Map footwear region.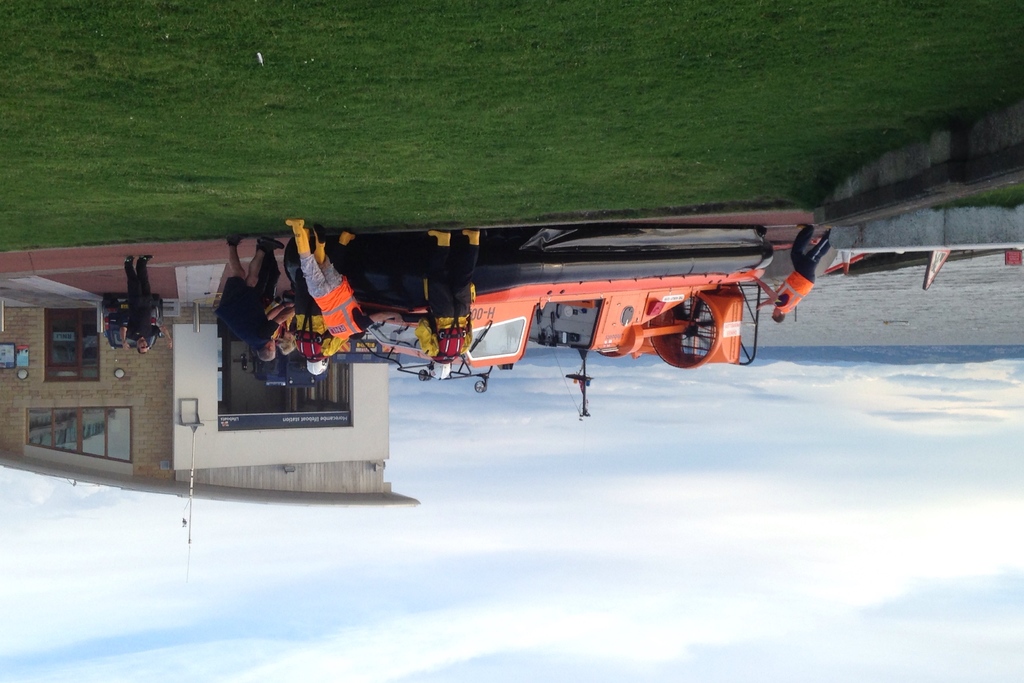
Mapped to <box>285,214,310,251</box>.
